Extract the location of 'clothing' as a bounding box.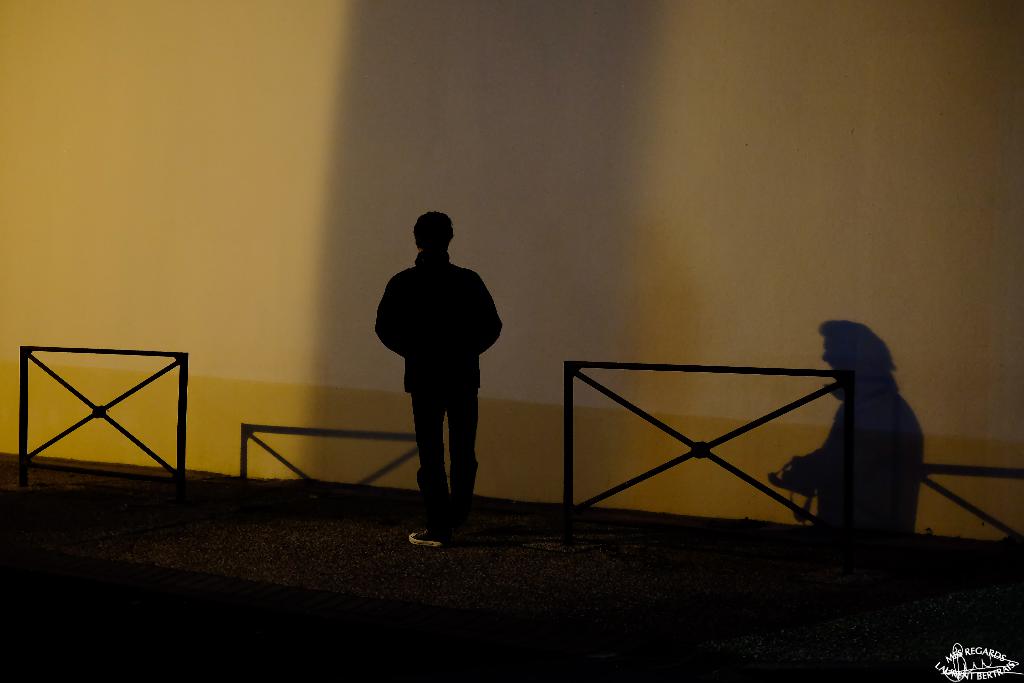
region(771, 371, 927, 545).
